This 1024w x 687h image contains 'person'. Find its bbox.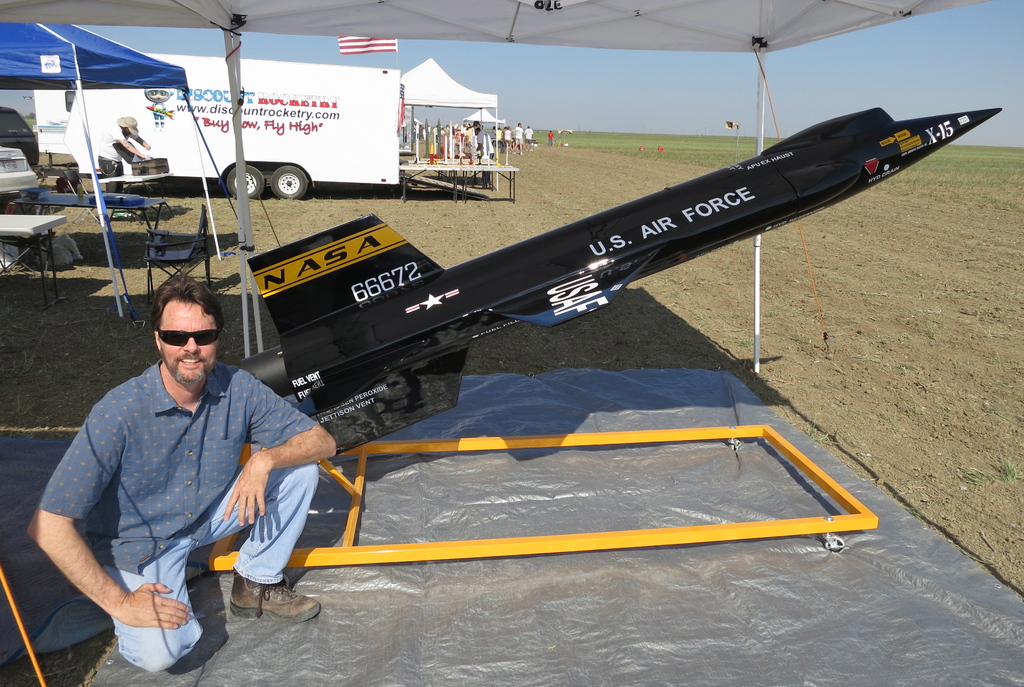
Rect(525, 126, 535, 147).
